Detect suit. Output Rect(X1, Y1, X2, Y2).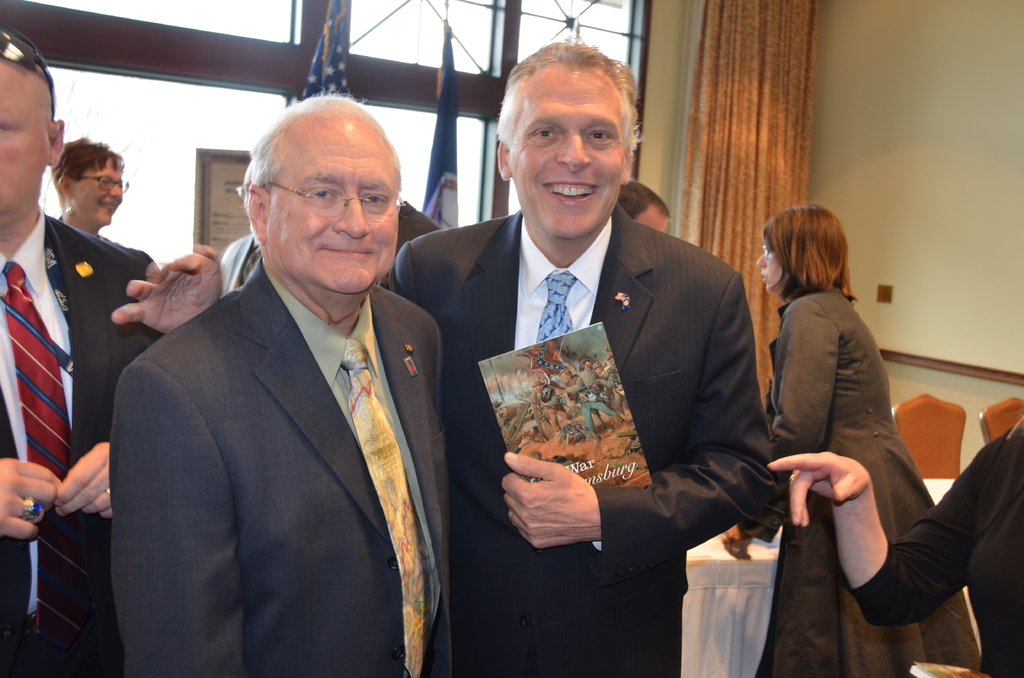
Rect(387, 210, 780, 676).
